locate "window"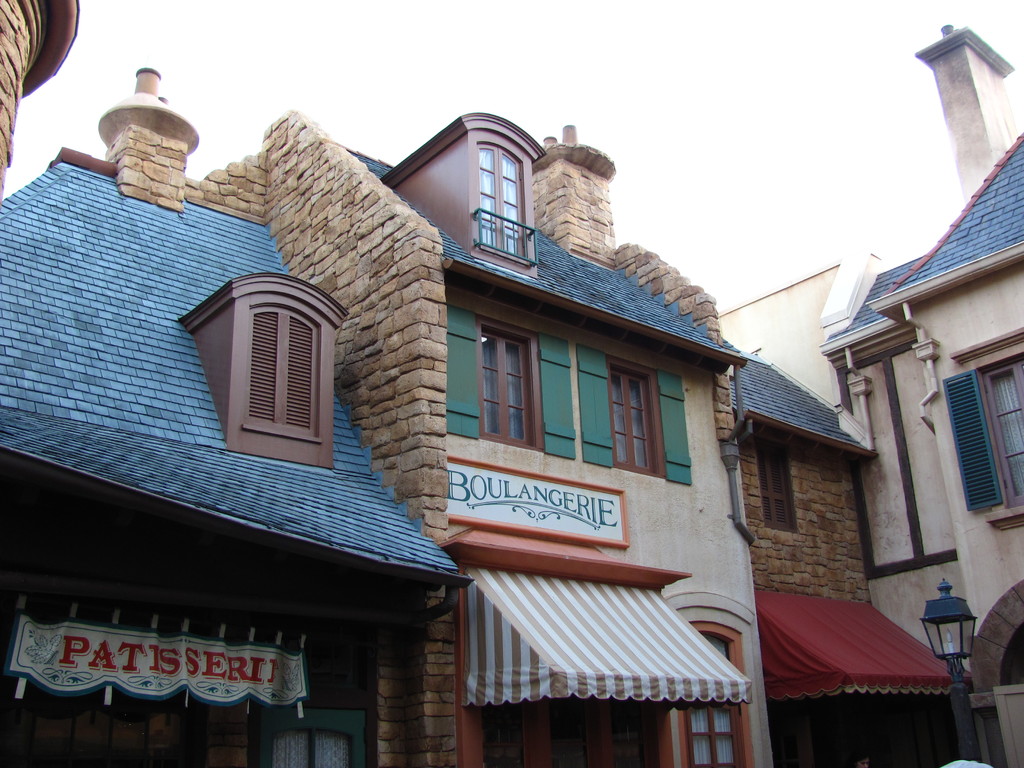
[477, 321, 536, 452]
